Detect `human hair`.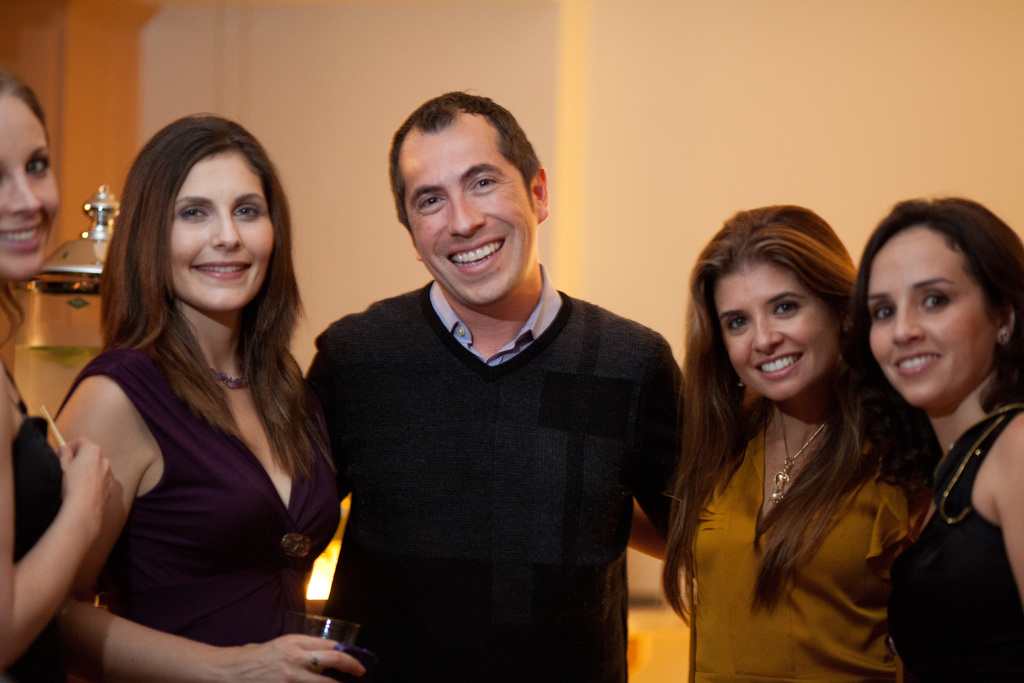
Detected at (0,79,63,411).
